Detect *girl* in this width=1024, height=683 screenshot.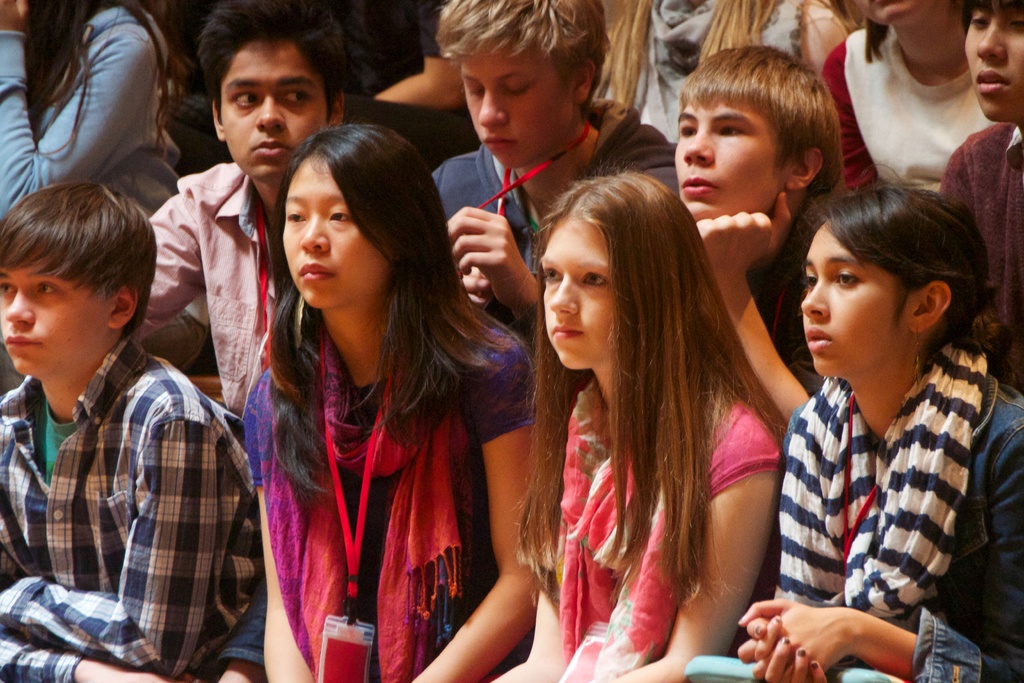
Detection: x1=241, y1=119, x2=538, y2=682.
